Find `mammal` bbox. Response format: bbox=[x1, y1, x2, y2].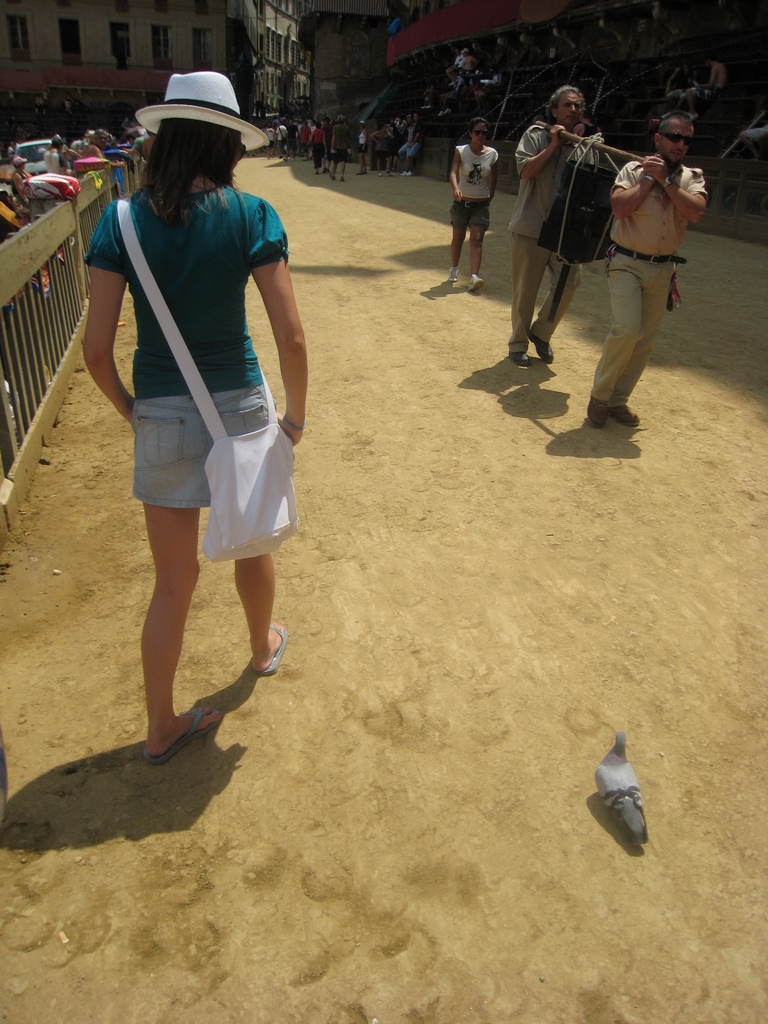
bbox=[667, 57, 702, 97].
